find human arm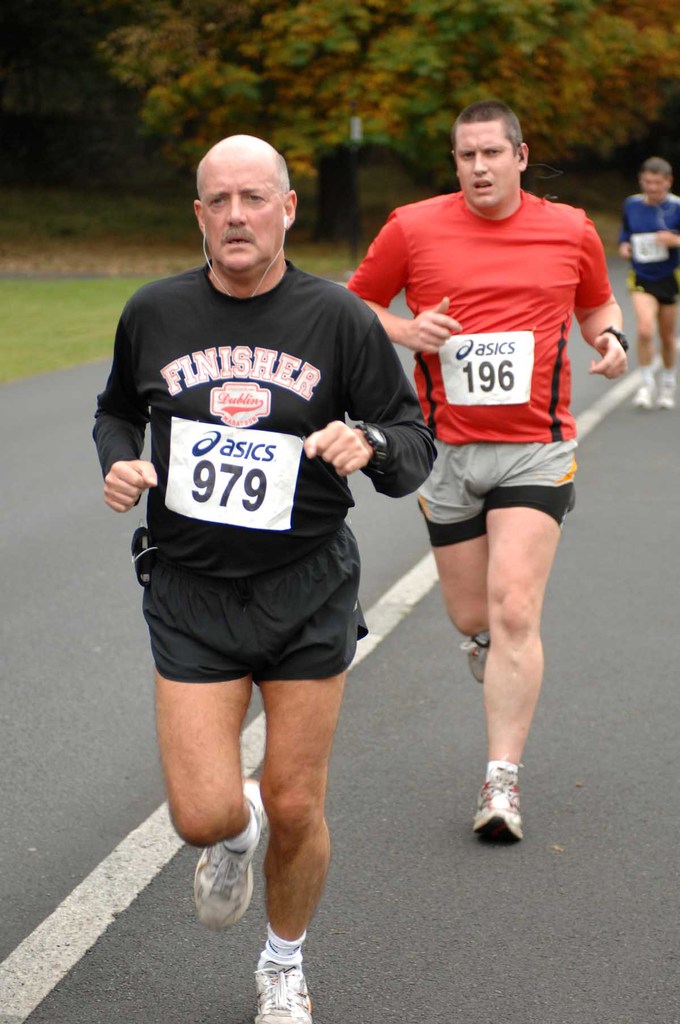
[x1=301, y1=314, x2=439, y2=497]
